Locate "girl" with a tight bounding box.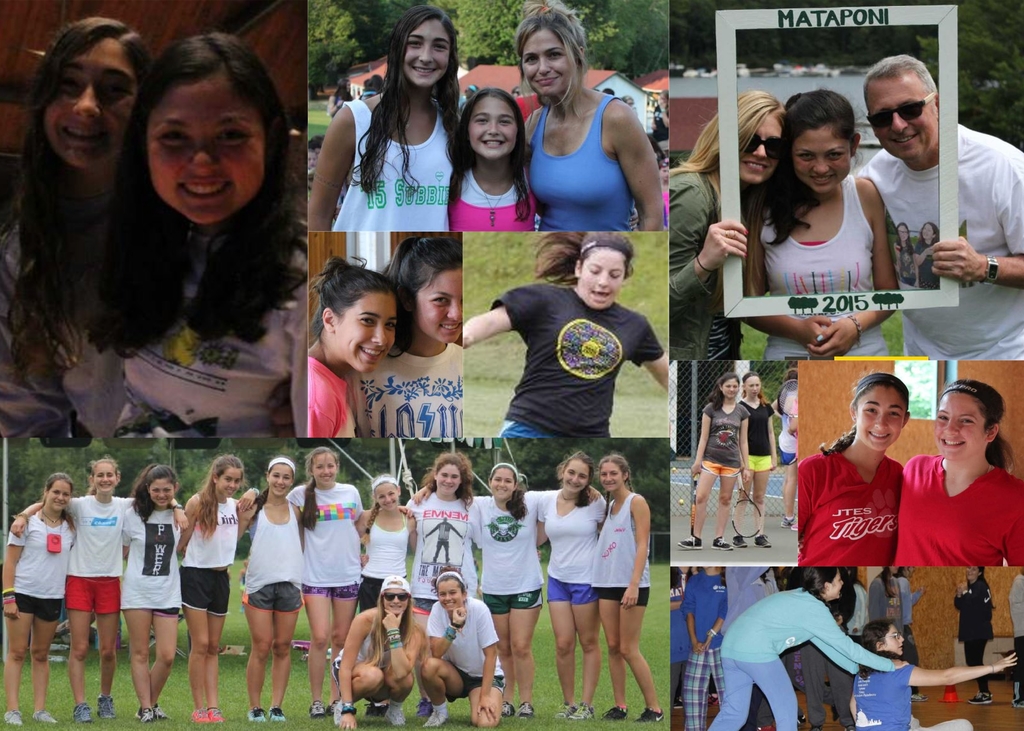
detection(341, 228, 466, 440).
